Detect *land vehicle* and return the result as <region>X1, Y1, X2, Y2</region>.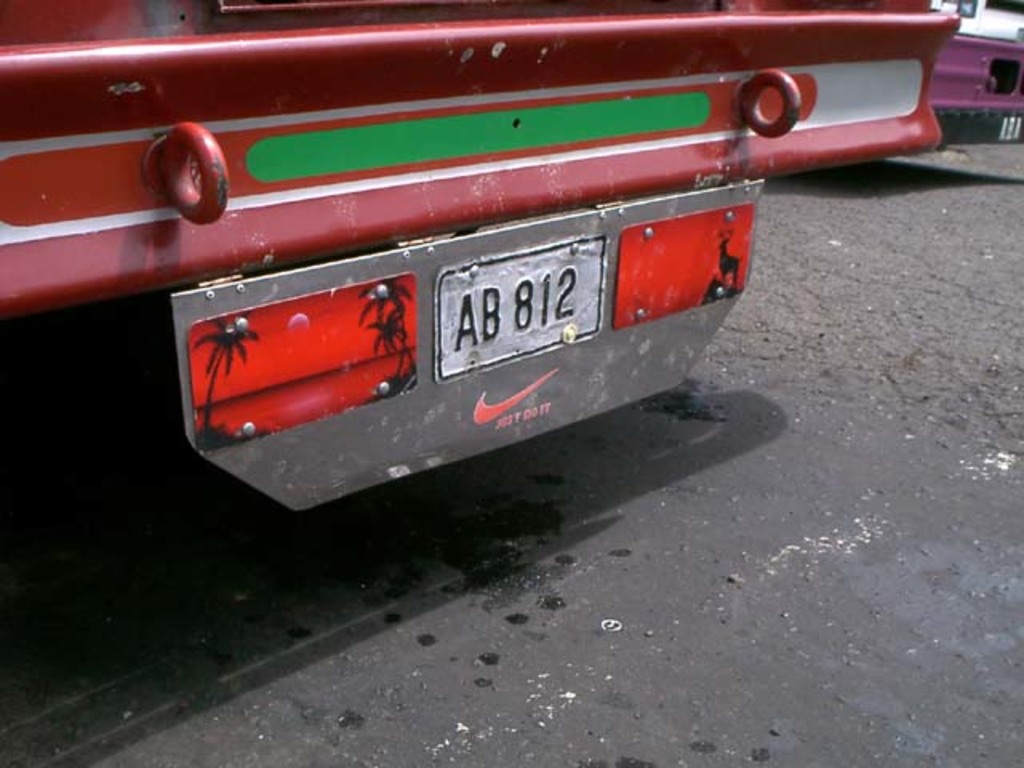
<region>158, 35, 970, 498</region>.
